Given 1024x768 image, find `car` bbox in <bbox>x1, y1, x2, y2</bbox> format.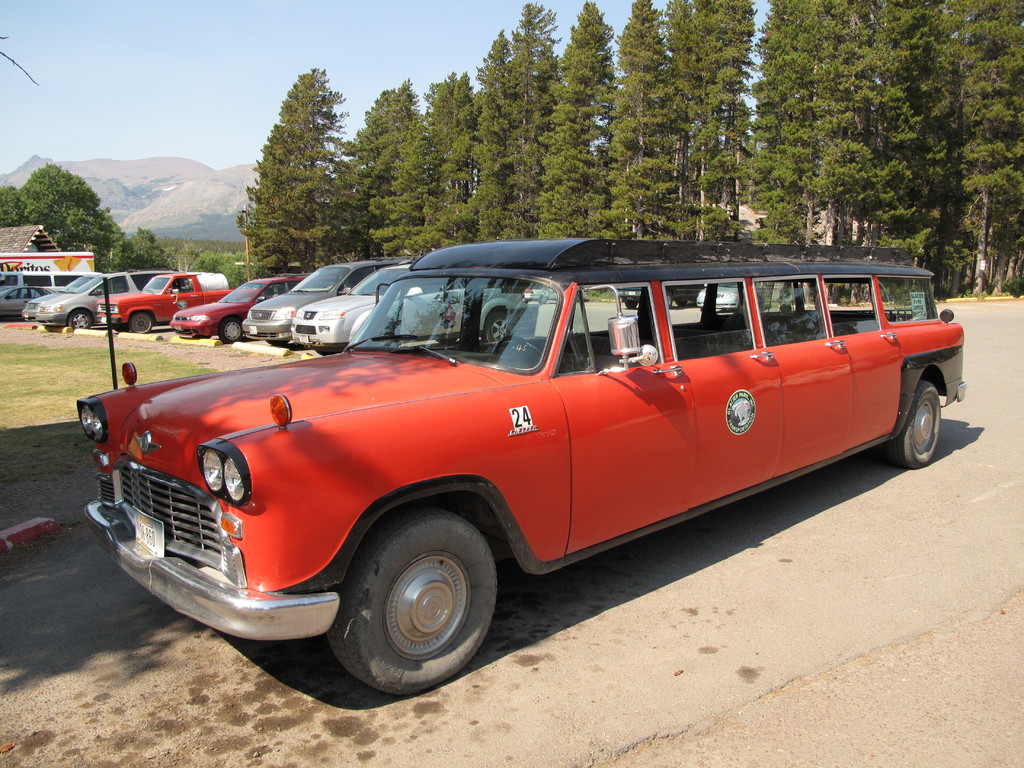
<bbox>20, 270, 163, 330</bbox>.
